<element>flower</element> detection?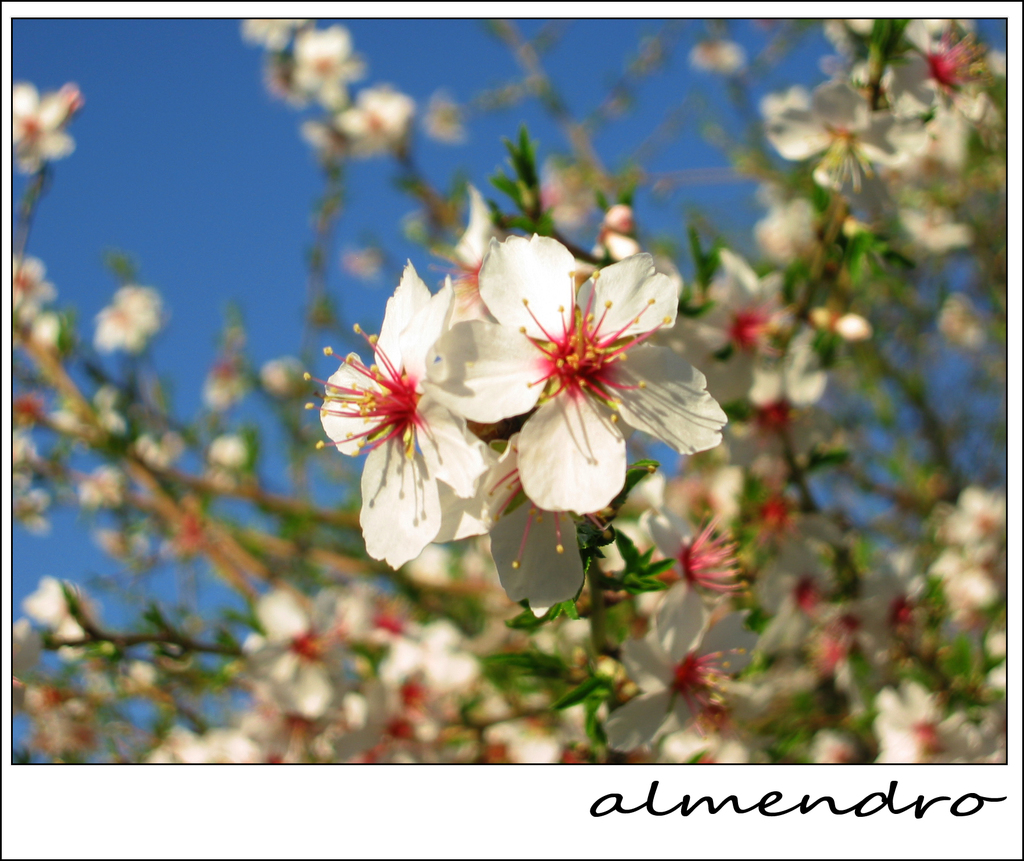
box=[13, 82, 69, 169]
